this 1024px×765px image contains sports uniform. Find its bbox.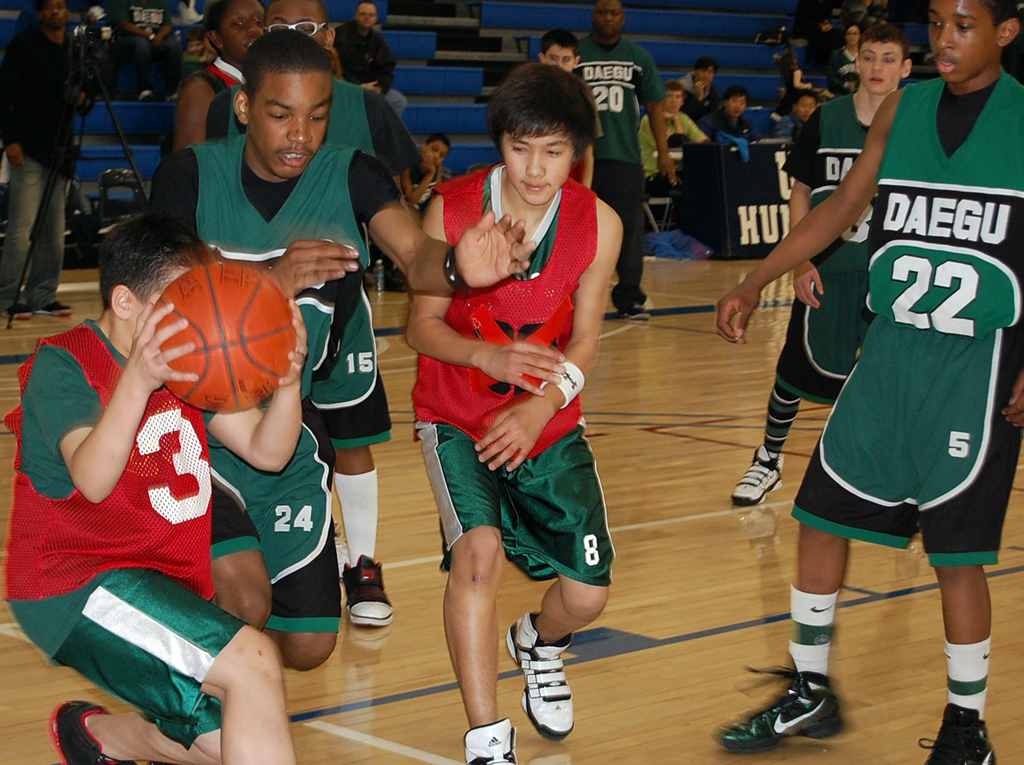
(566, 23, 676, 297).
